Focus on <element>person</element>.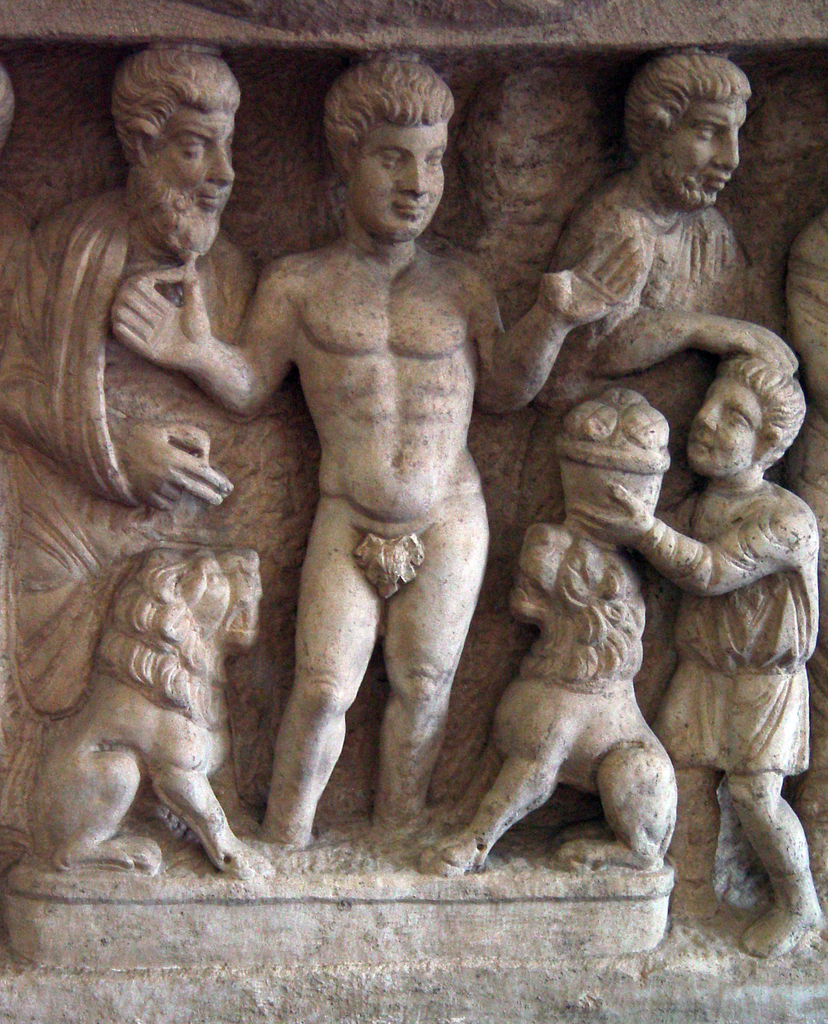
Focused at select_region(113, 54, 660, 874).
